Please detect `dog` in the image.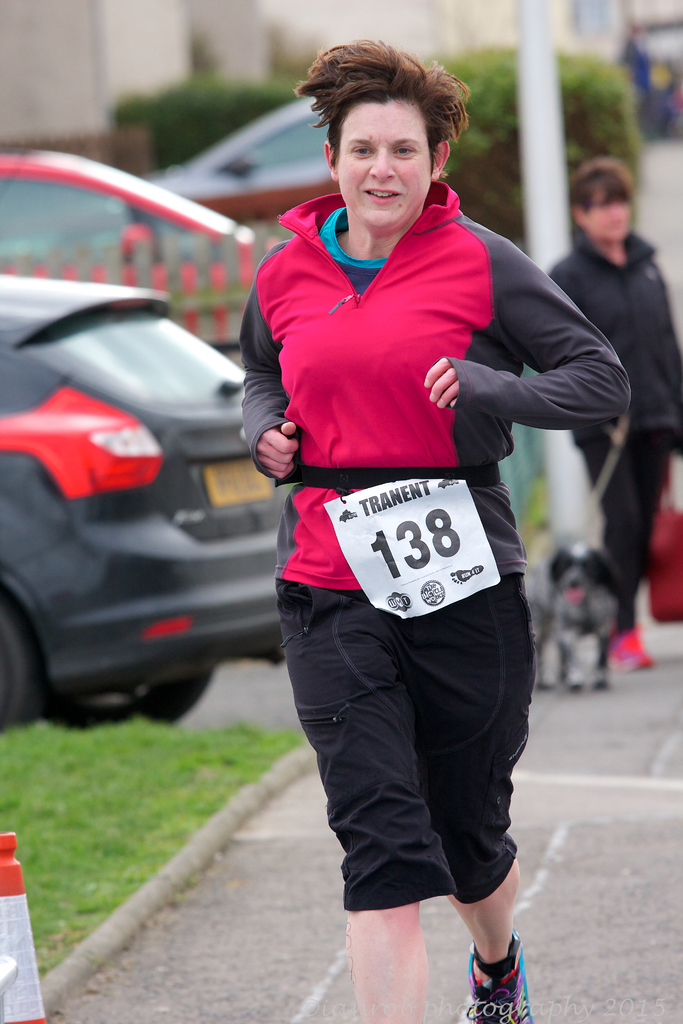
l=521, t=529, r=624, b=694.
